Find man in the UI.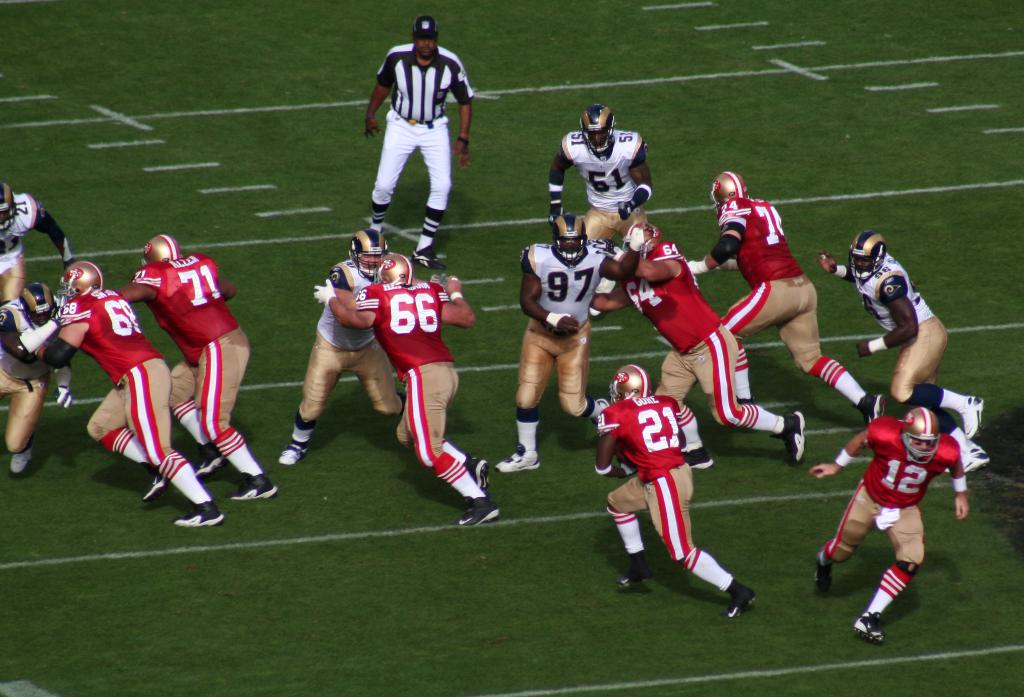
UI element at bbox(120, 236, 280, 501).
